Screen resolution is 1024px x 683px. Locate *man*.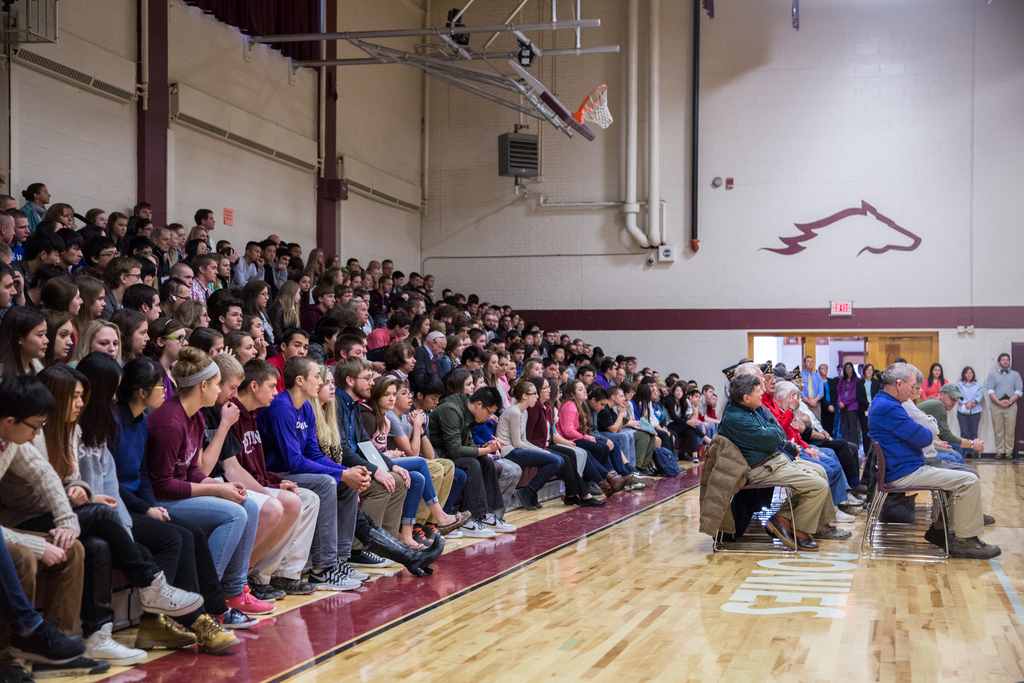
[340, 297, 369, 321].
